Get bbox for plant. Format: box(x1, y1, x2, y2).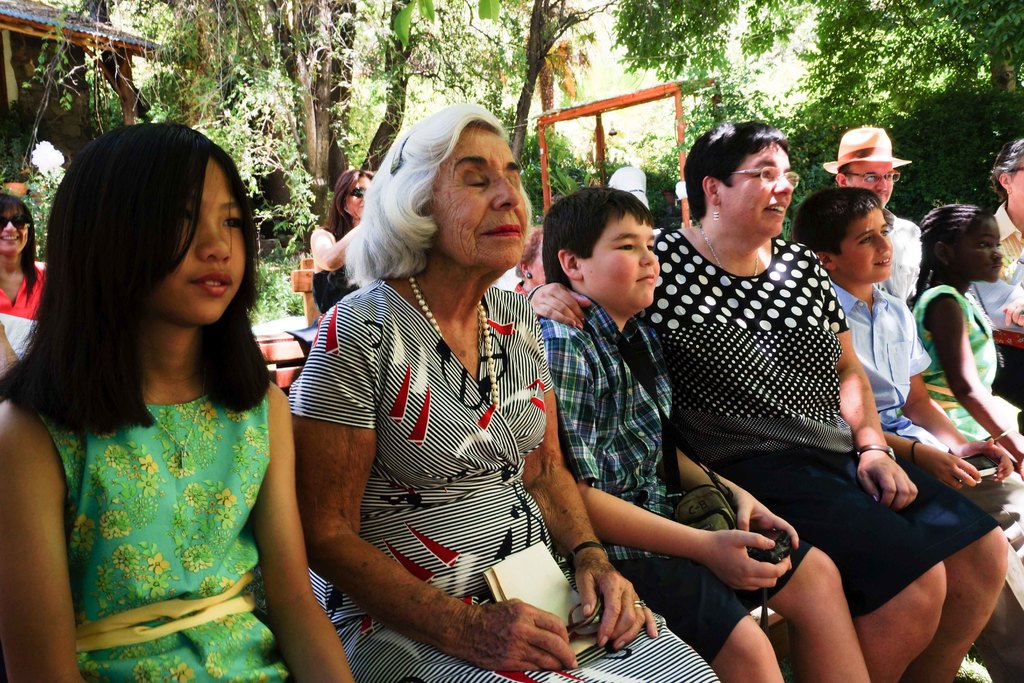
box(627, 129, 676, 213).
